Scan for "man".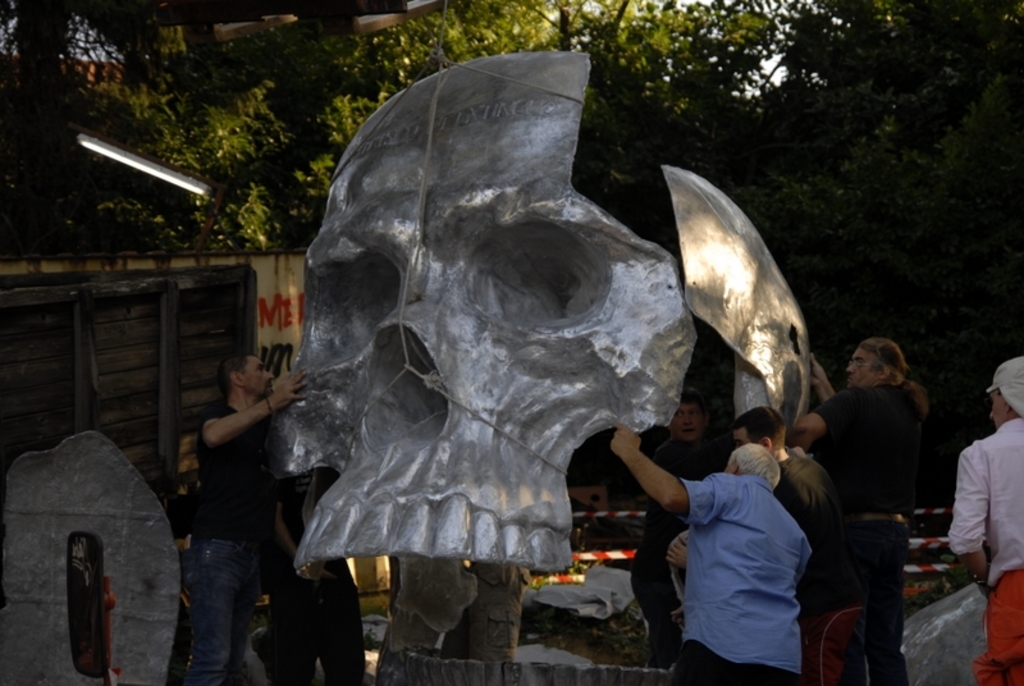
Scan result: 180,351,314,685.
